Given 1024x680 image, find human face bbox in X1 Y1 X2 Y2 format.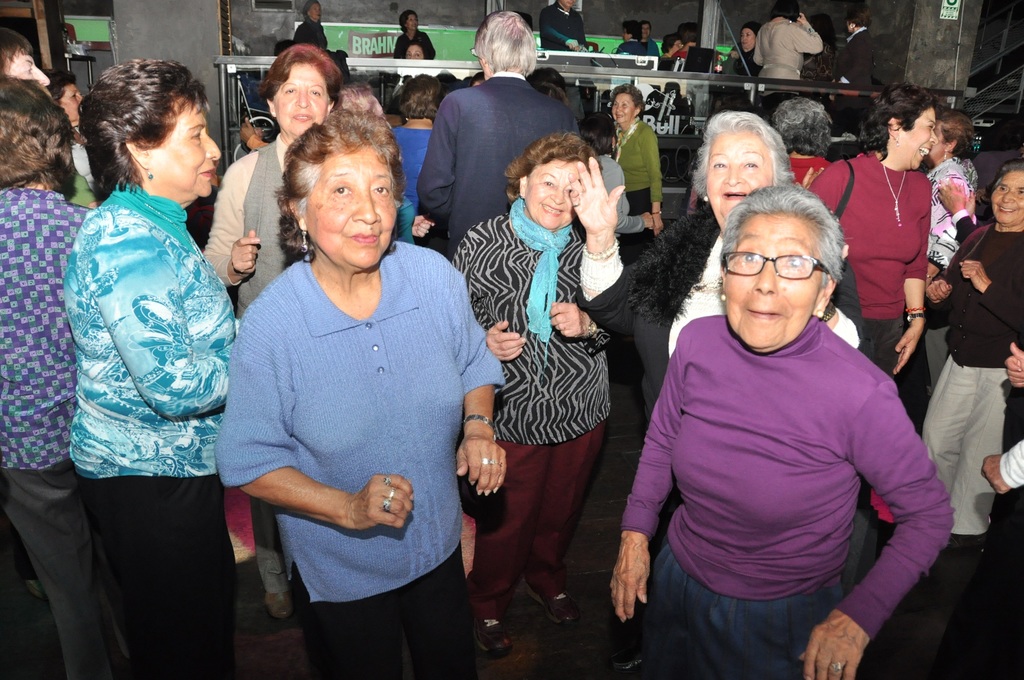
64 85 85 124.
